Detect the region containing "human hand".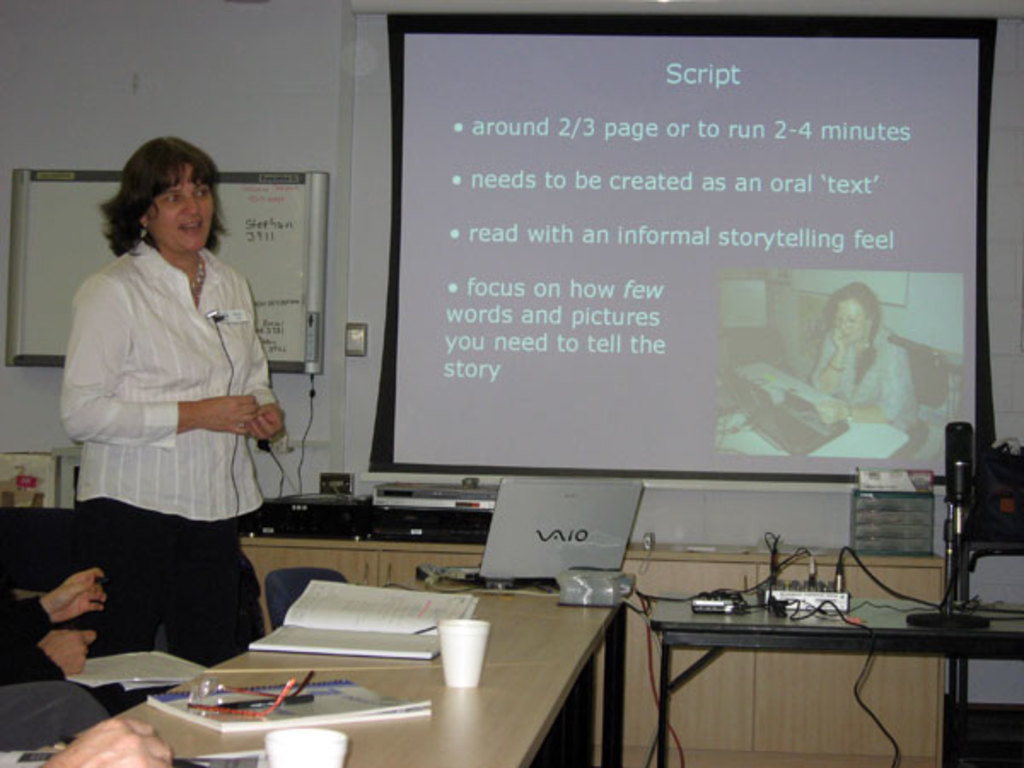
{"x1": 201, "y1": 391, "x2": 263, "y2": 435}.
